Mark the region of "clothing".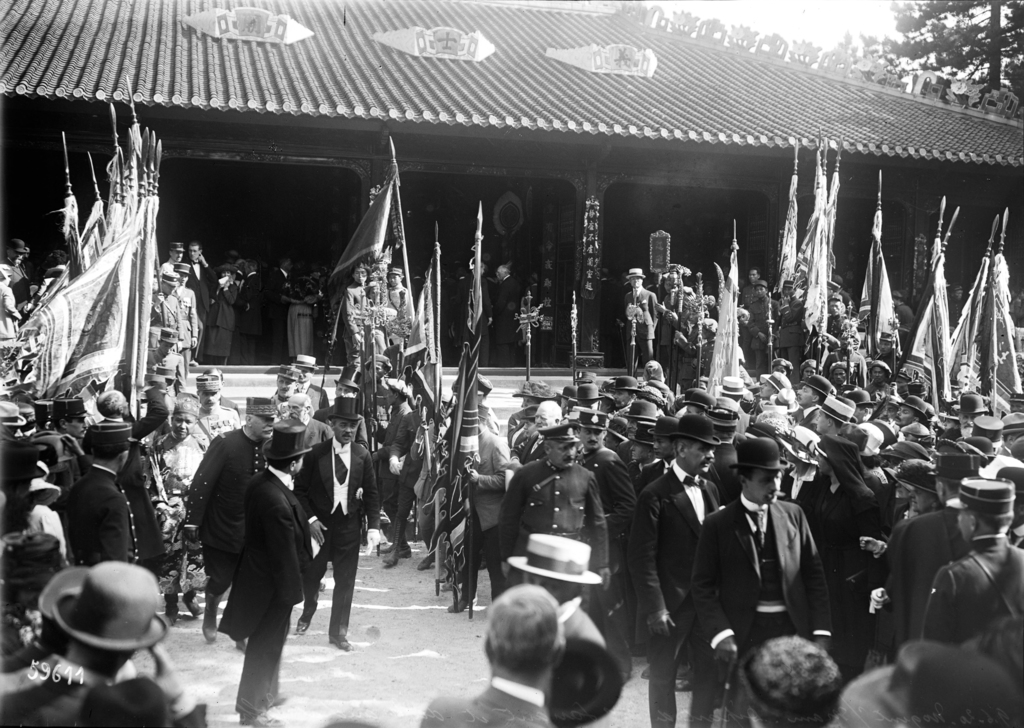
Region: bbox(515, 430, 544, 464).
